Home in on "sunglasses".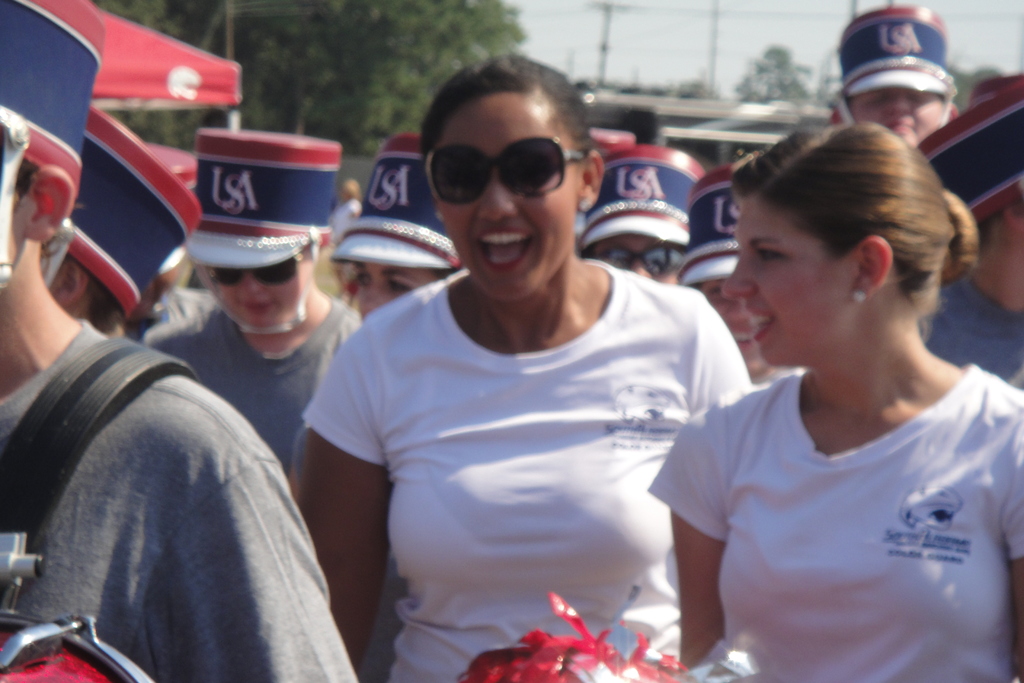
Homed in at rect(210, 254, 309, 286).
